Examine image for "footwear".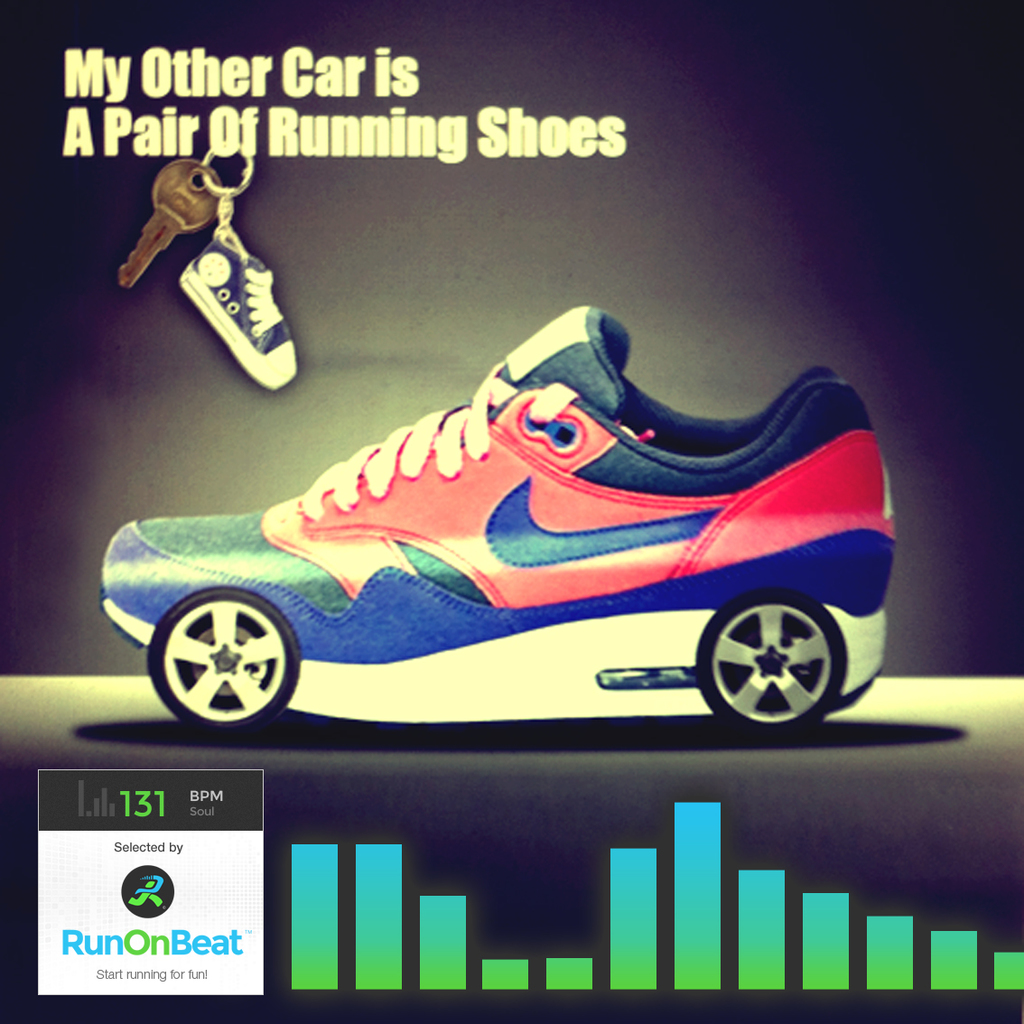
Examination result: left=182, top=228, right=293, bottom=389.
